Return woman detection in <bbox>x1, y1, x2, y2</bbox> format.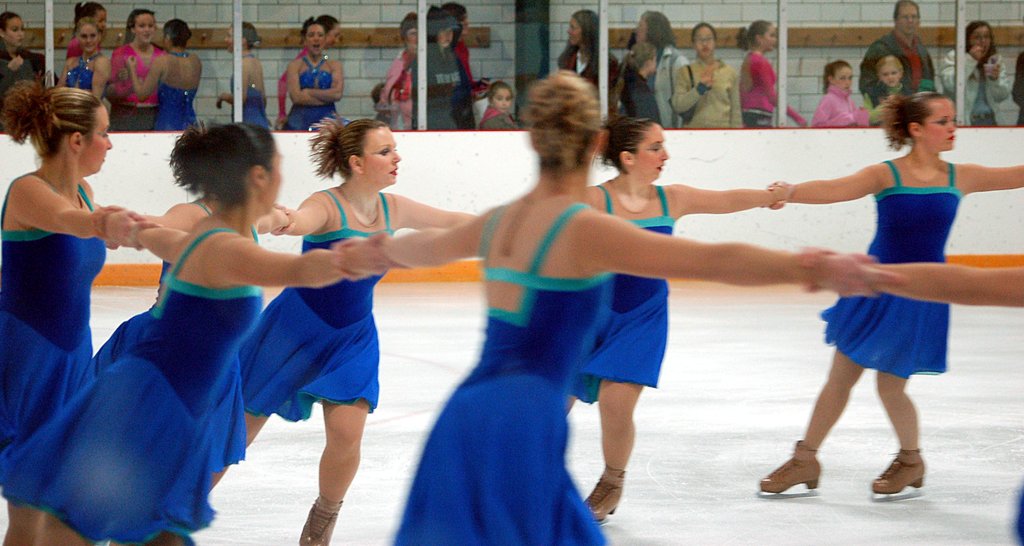
<bbox>140, 24, 203, 125</bbox>.
